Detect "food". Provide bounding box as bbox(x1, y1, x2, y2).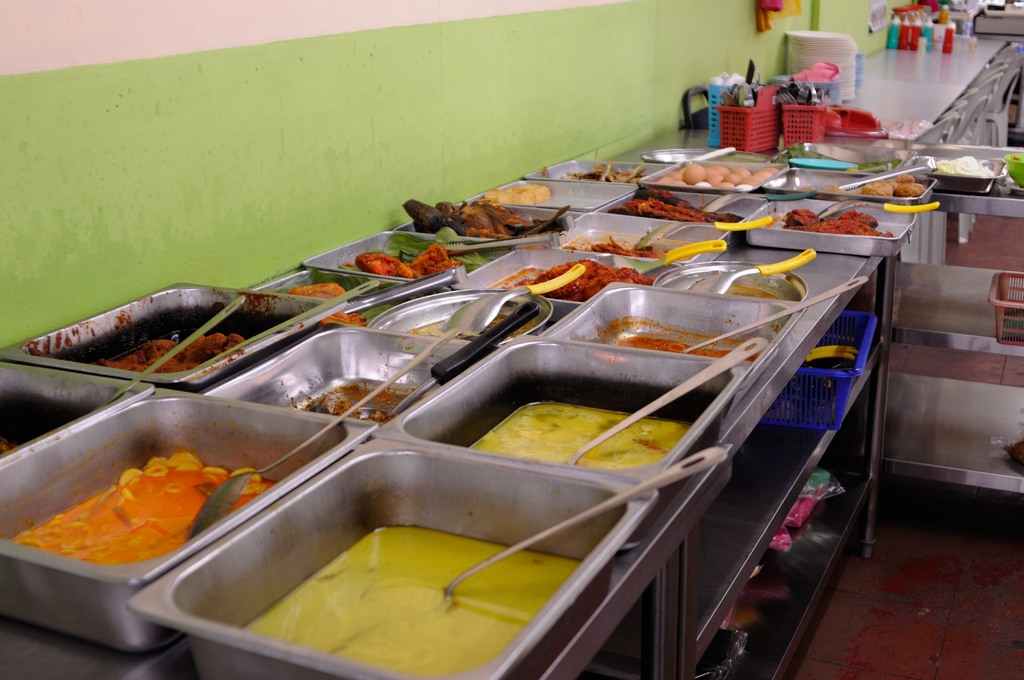
bbox(481, 182, 555, 203).
